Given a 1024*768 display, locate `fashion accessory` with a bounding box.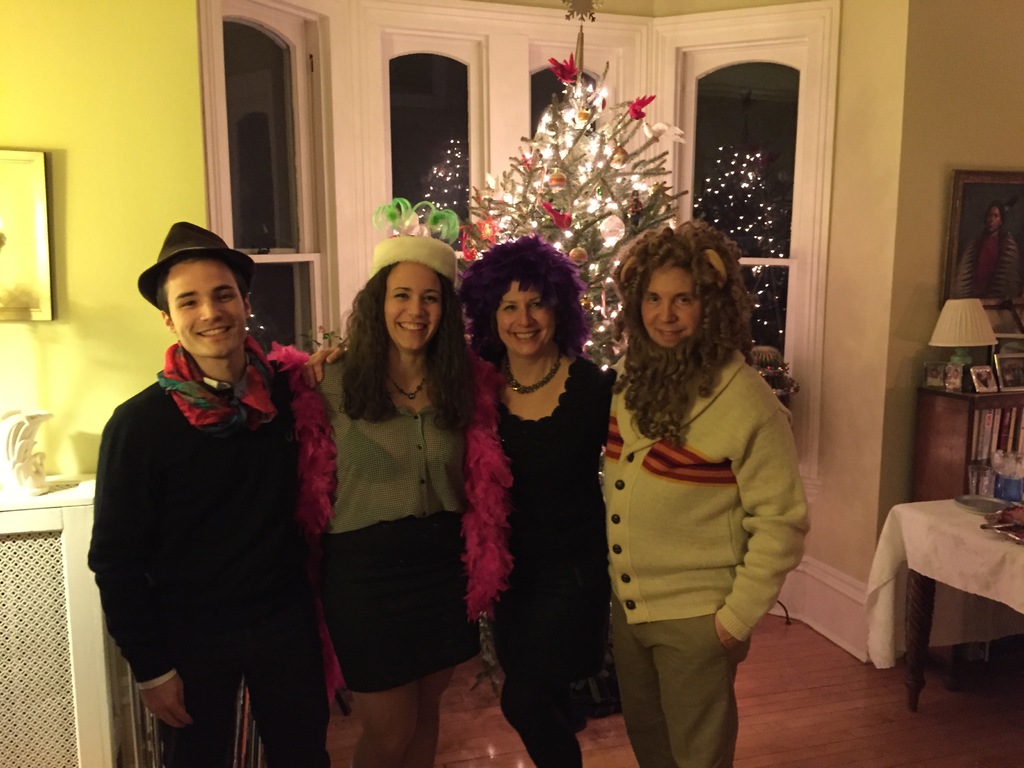
Located: BBox(488, 345, 568, 401).
